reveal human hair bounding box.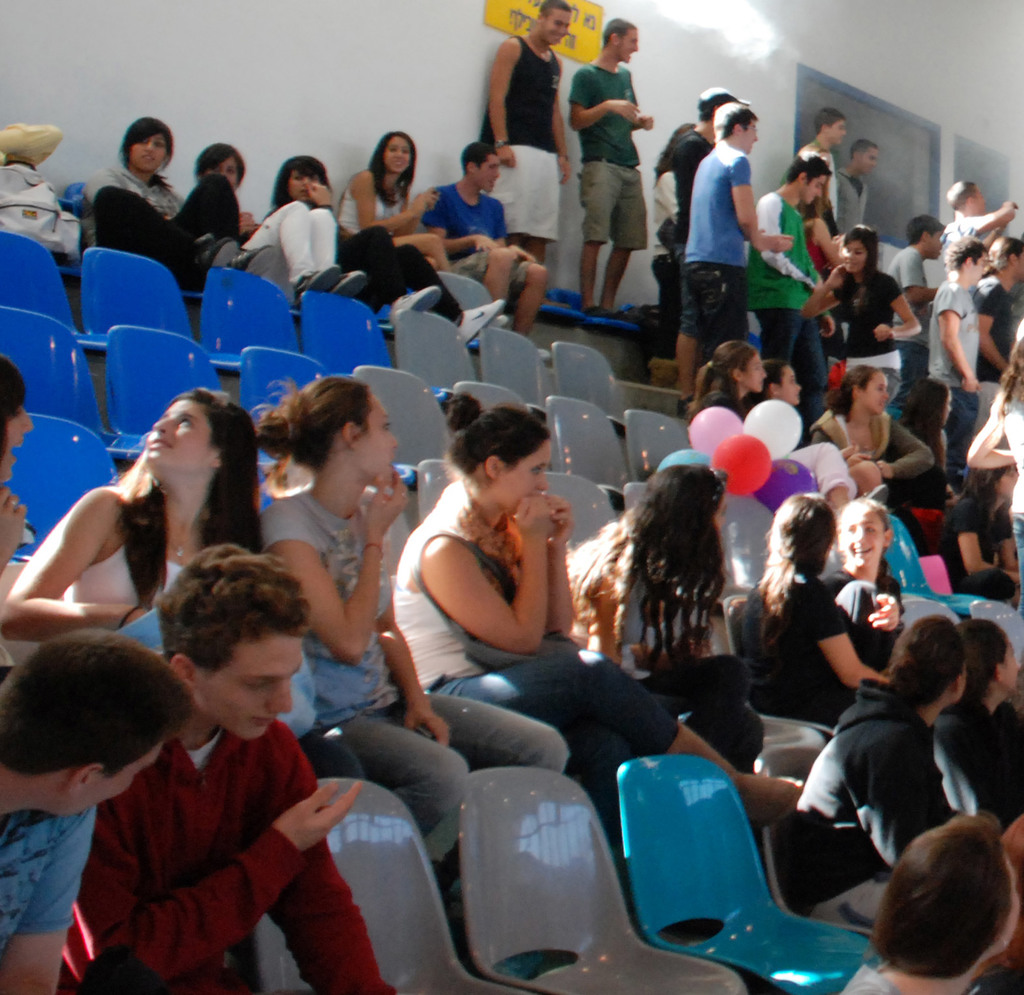
Revealed: (784,156,825,181).
